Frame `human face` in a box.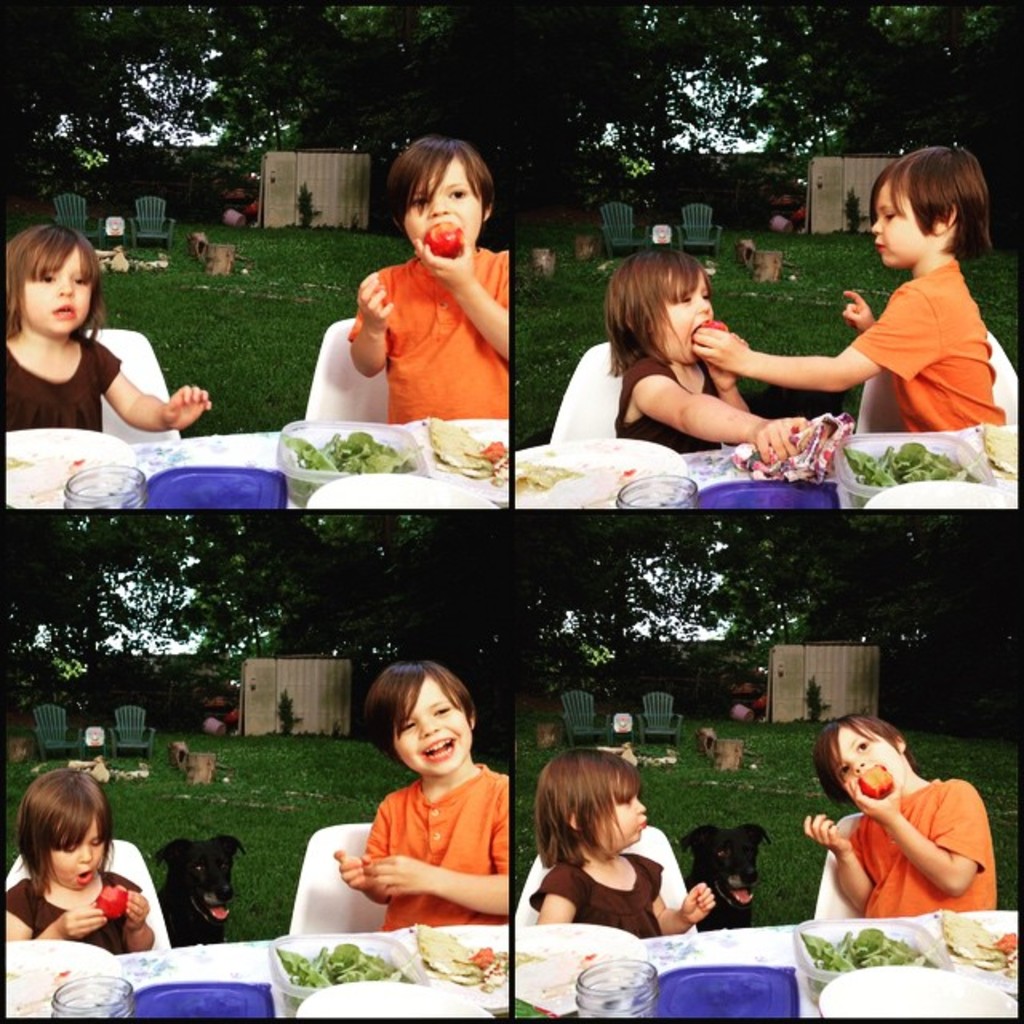
(830, 722, 902, 792).
